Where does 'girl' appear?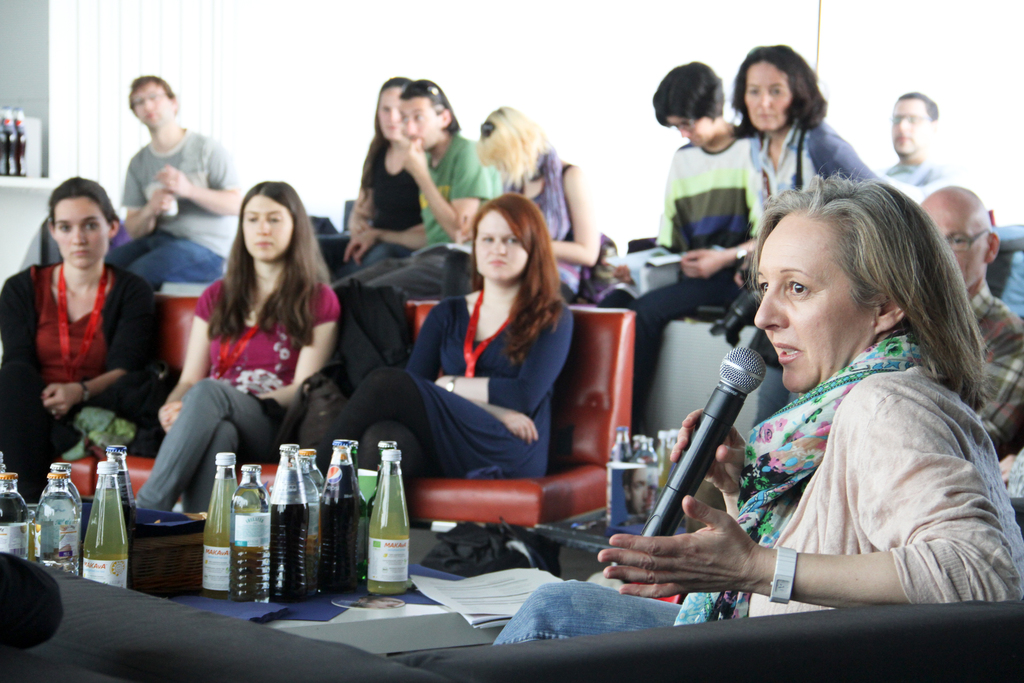
Appears at [136, 178, 349, 516].
